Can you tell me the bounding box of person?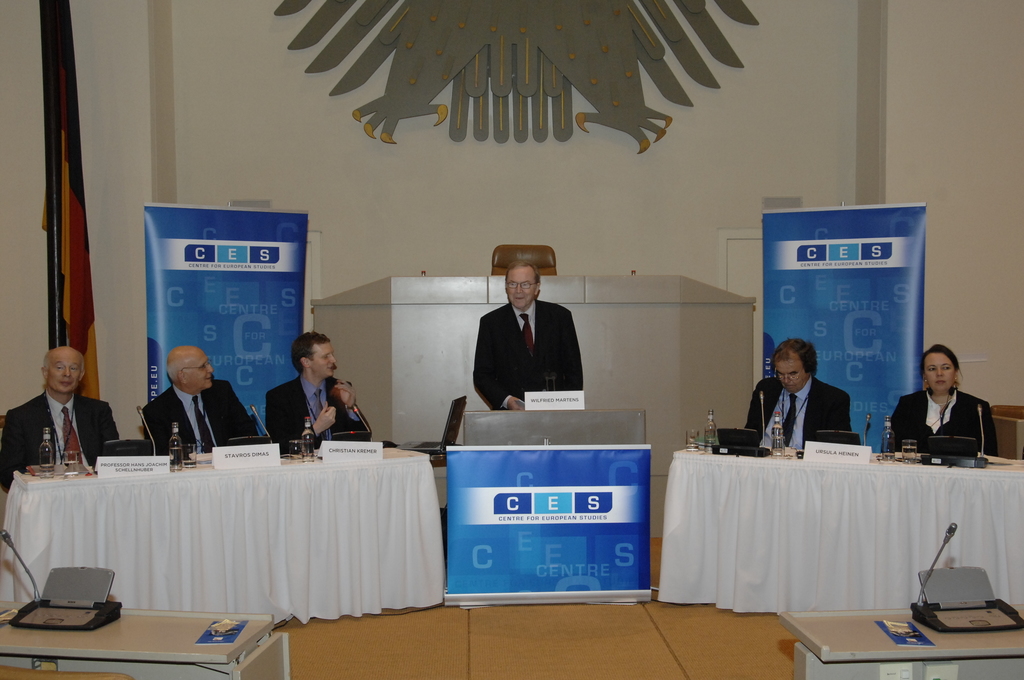
[x1=275, y1=328, x2=366, y2=467].
